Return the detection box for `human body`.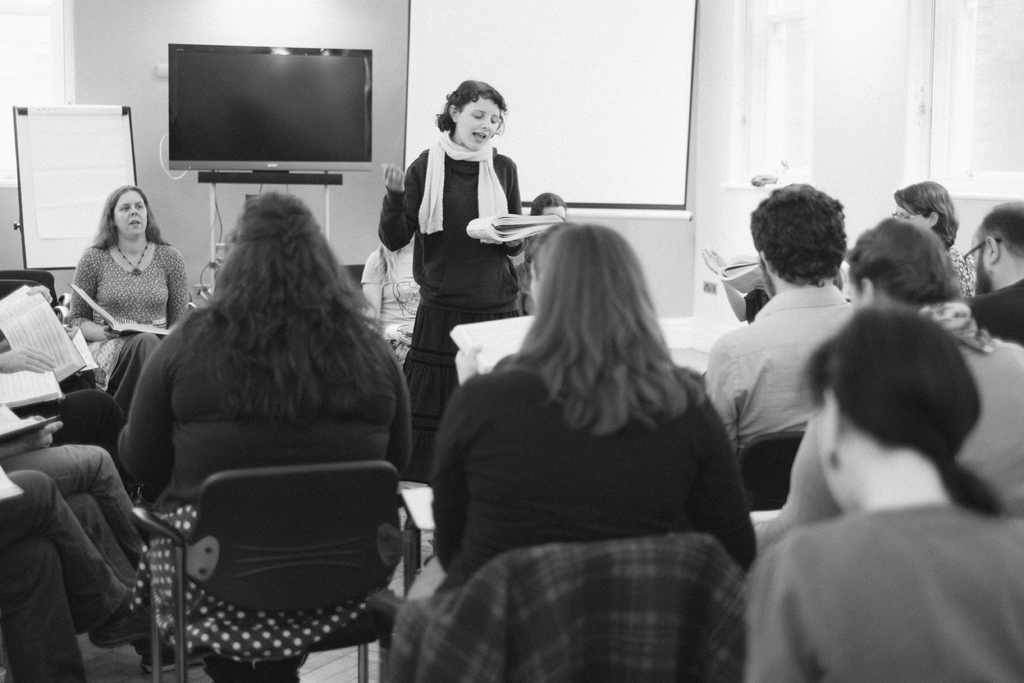
pyautogui.locateOnScreen(731, 302, 1023, 677).
